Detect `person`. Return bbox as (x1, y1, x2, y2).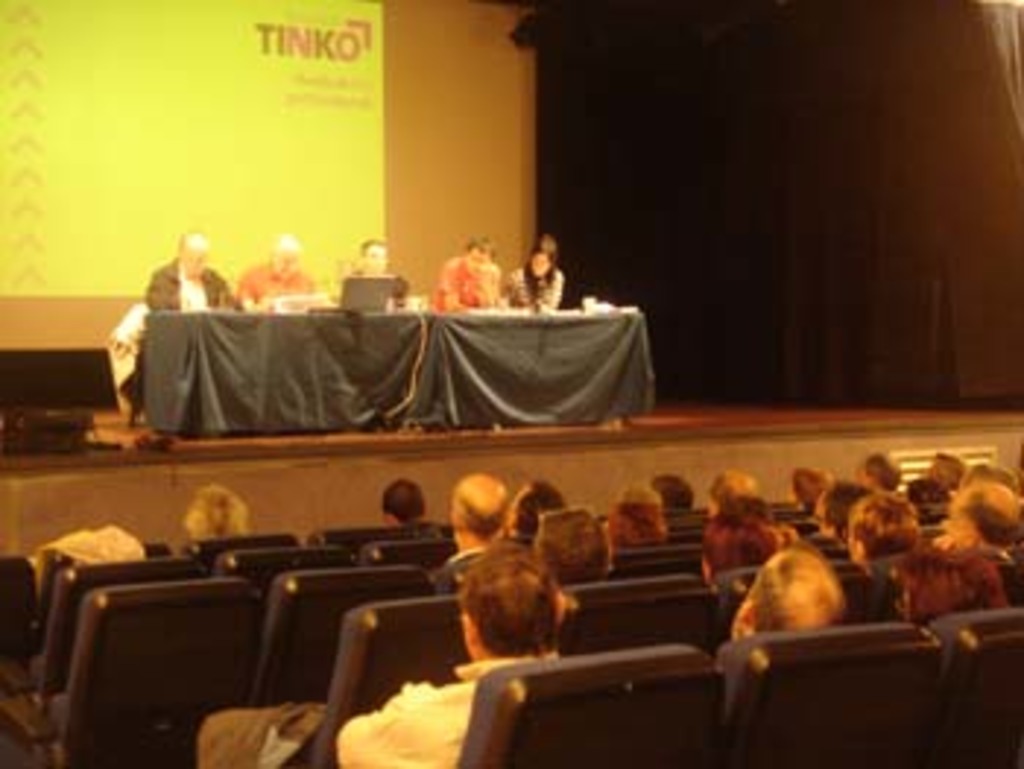
(448, 474, 515, 553).
